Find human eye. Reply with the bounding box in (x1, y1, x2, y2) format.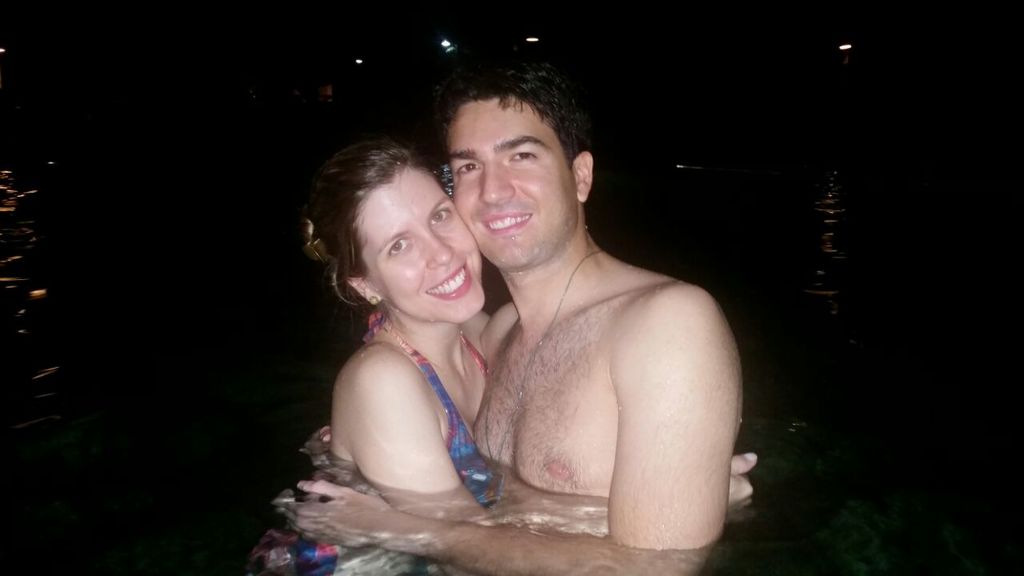
(503, 142, 541, 165).
